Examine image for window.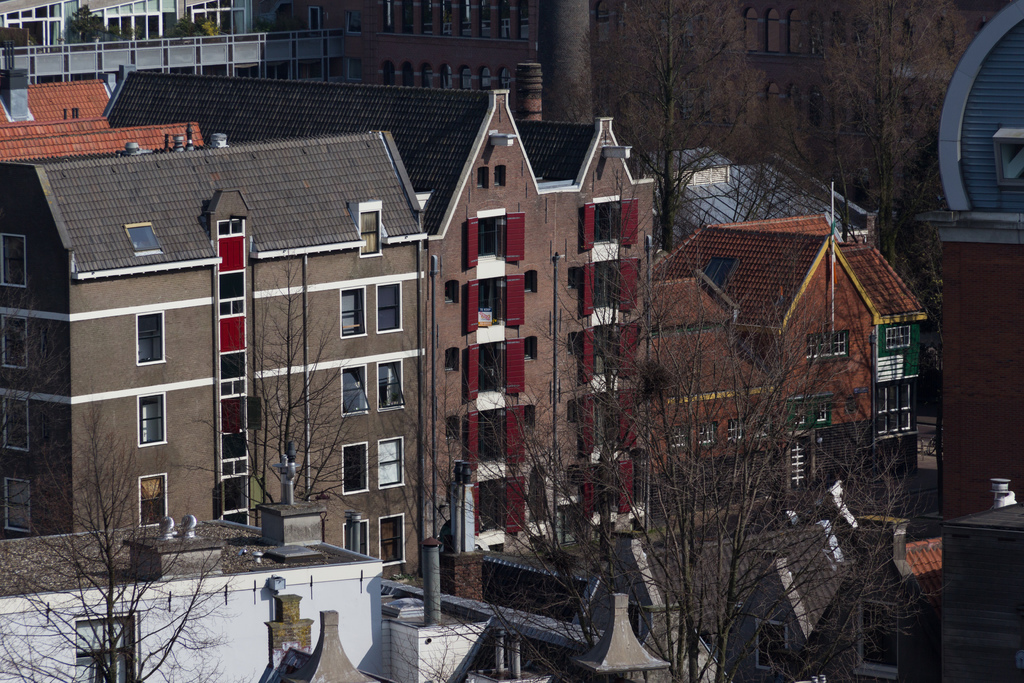
Examination result: 377 519 406 563.
